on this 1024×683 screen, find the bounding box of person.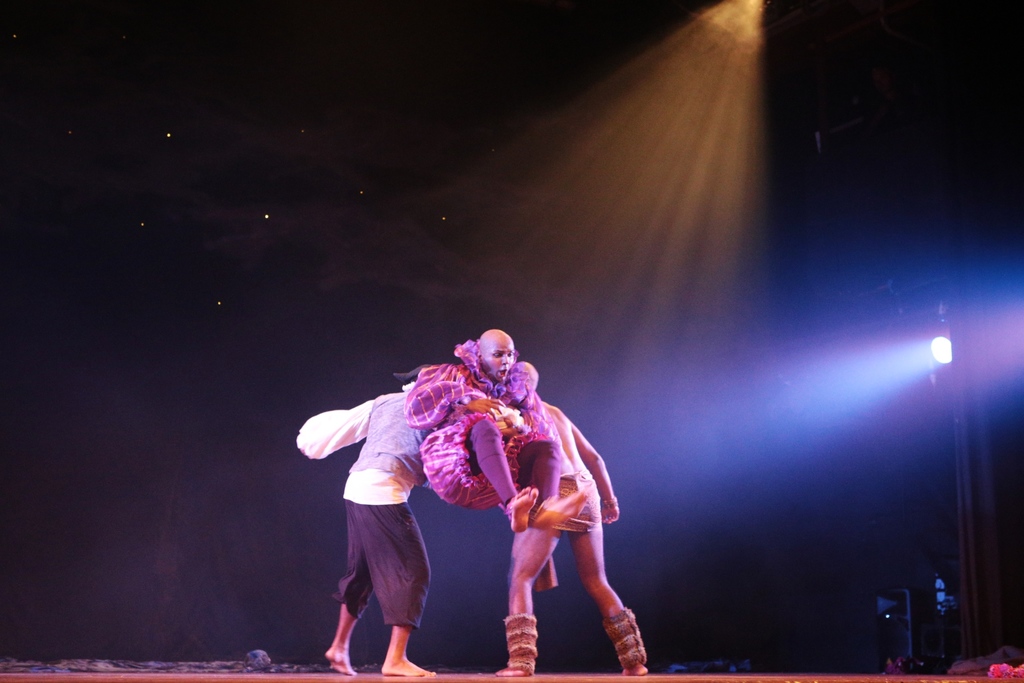
Bounding box: l=402, t=323, r=584, b=540.
